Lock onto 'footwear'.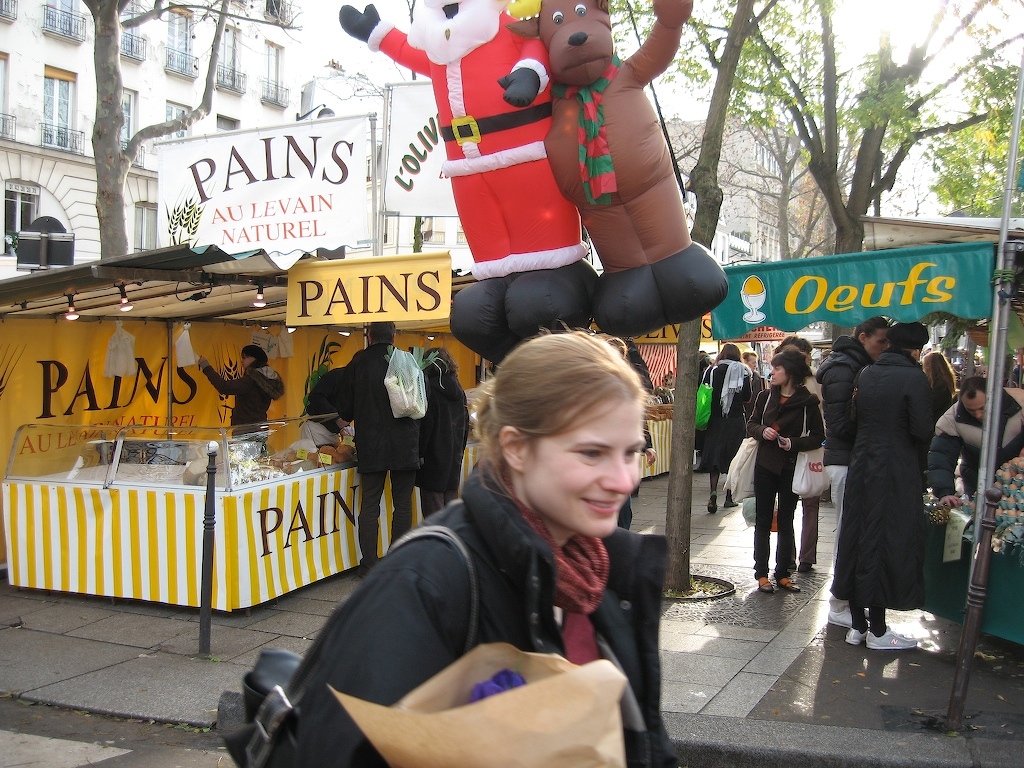
Locked: [706,498,718,521].
